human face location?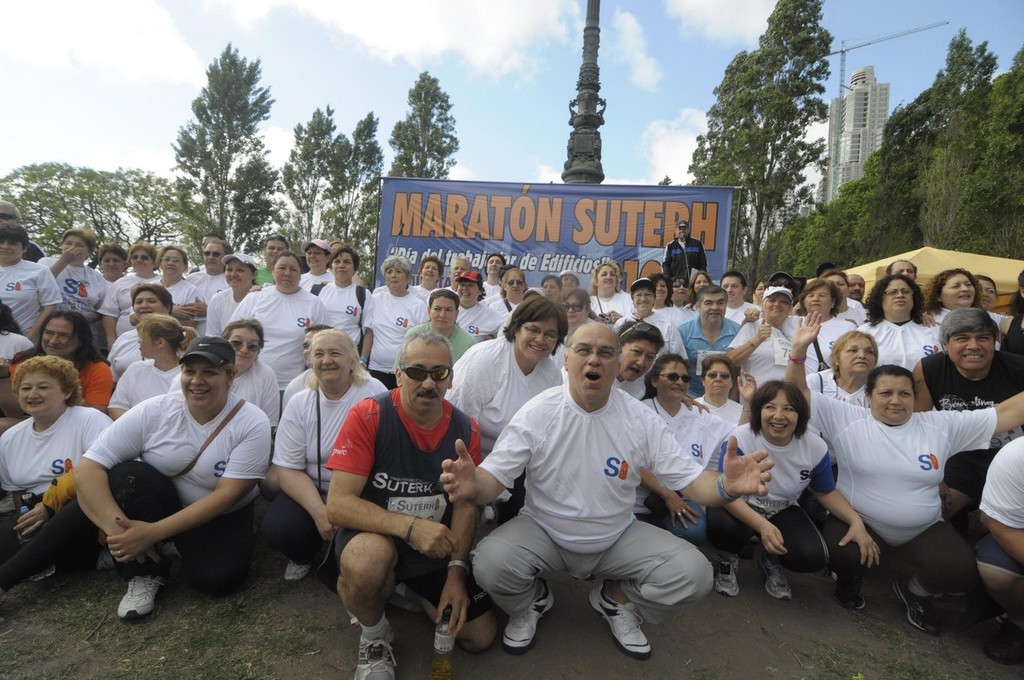
region(981, 281, 998, 308)
